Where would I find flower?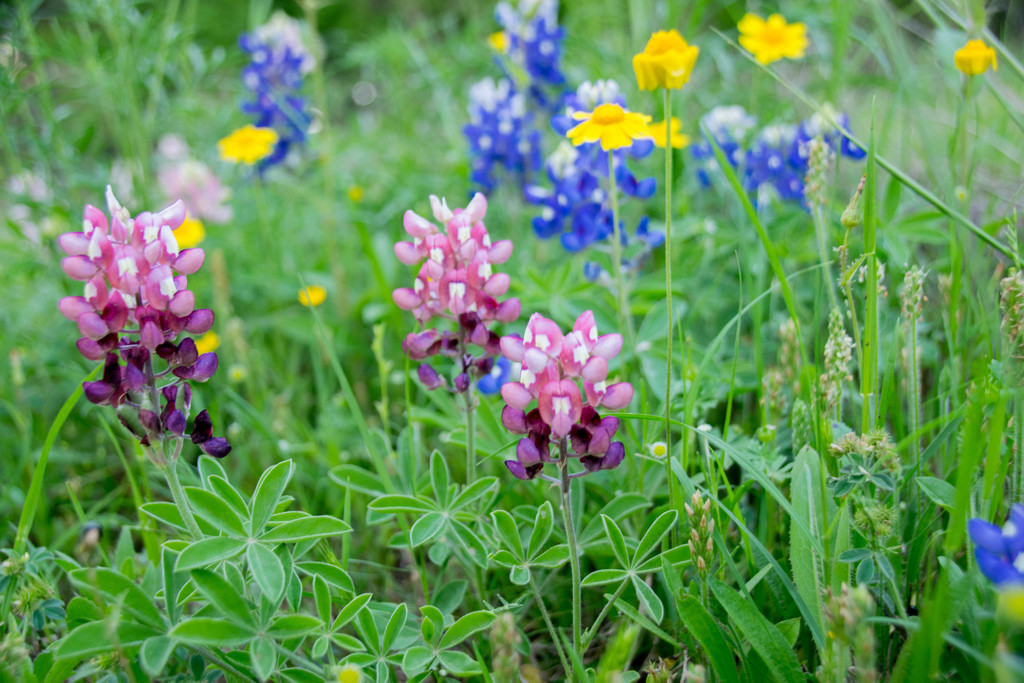
At {"left": 564, "top": 94, "right": 649, "bottom": 147}.
